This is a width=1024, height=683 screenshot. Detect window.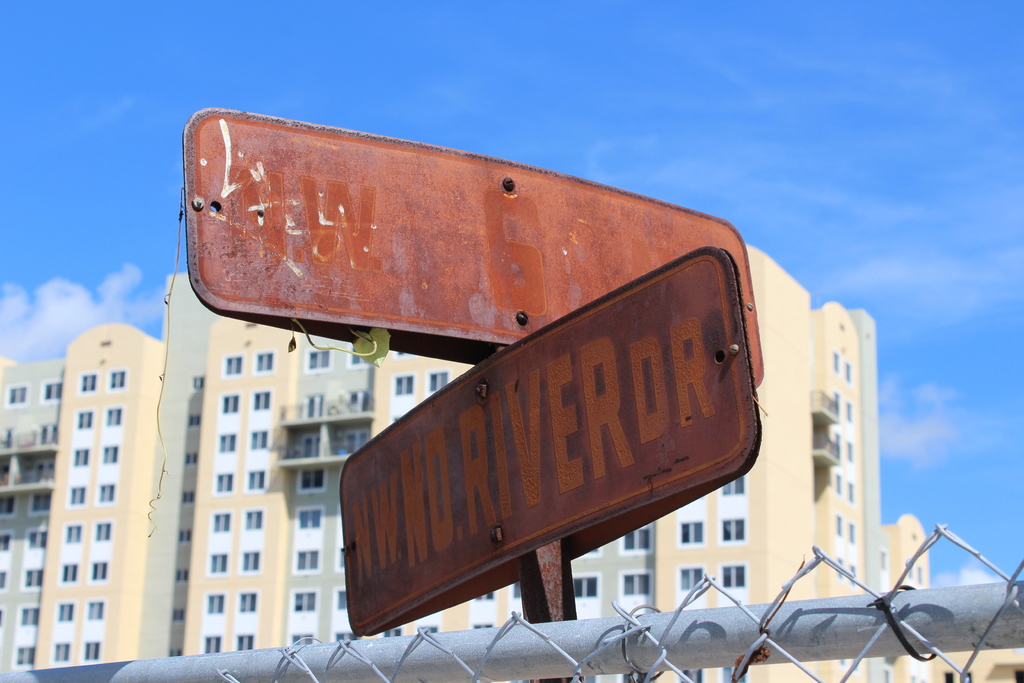
Rect(845, 365, 853, 383).
